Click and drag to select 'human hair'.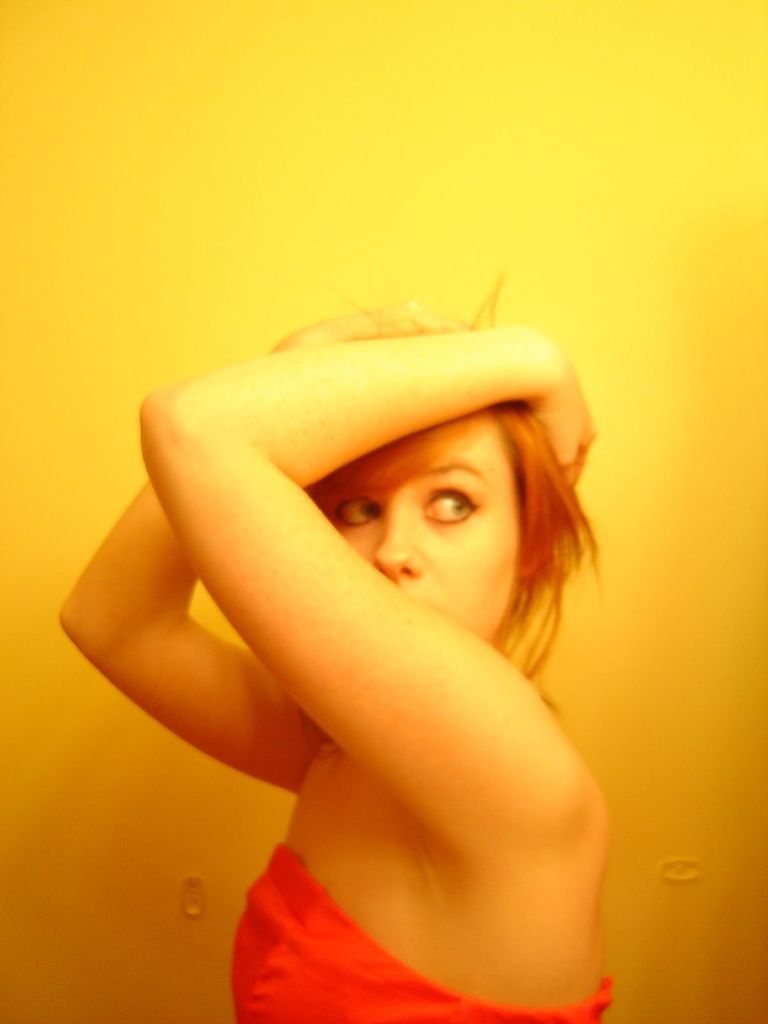
Selection: 486:269:597:680.
